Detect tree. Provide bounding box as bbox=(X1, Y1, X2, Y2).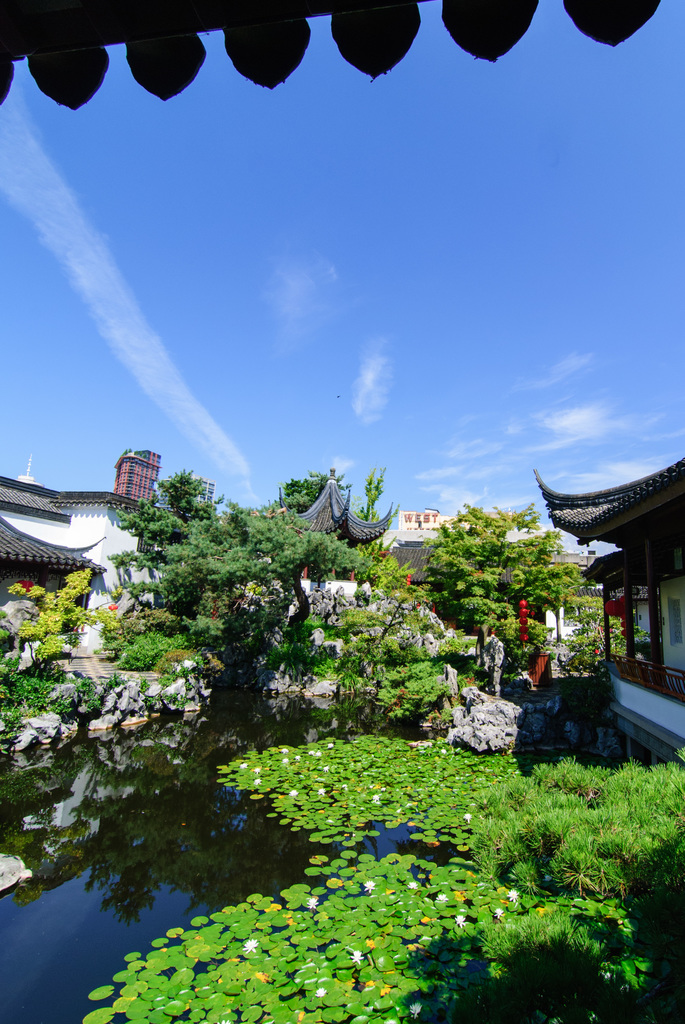
bbox=(0, 566, 117, 680).
